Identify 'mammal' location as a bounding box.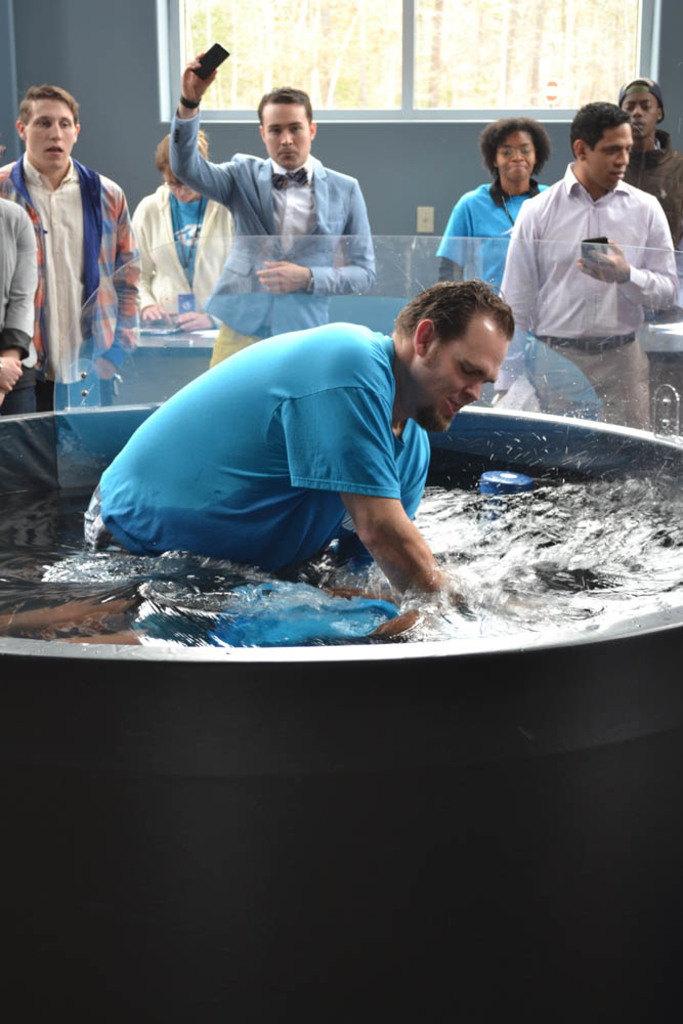
0/198/43/394.
